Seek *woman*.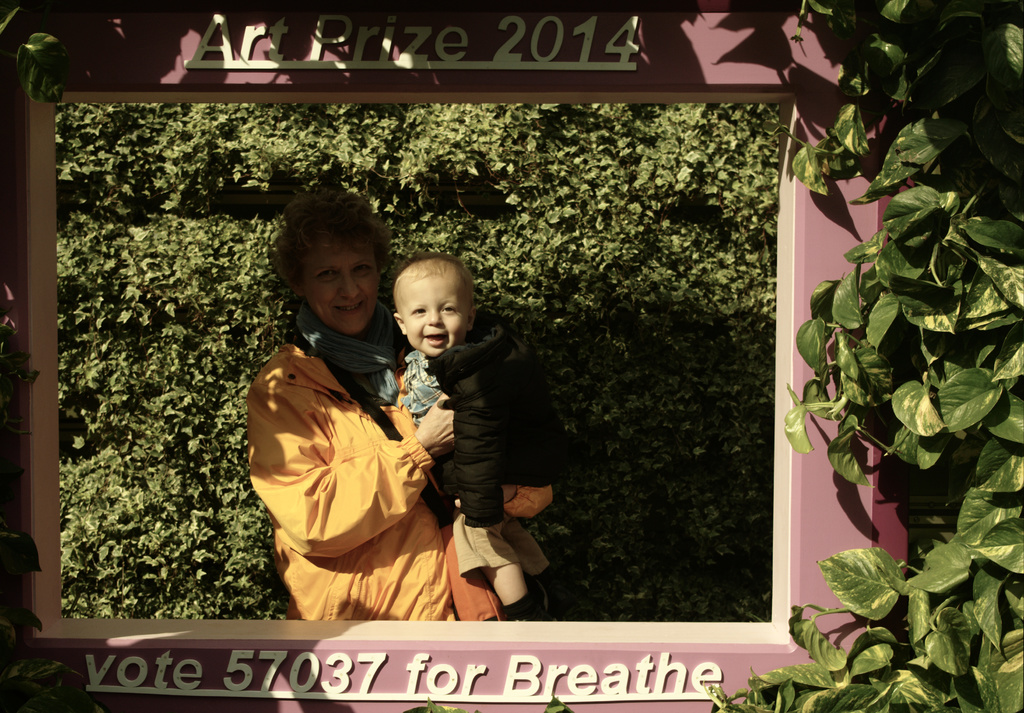
[left=237, top=192, right=479, bottom=641].
